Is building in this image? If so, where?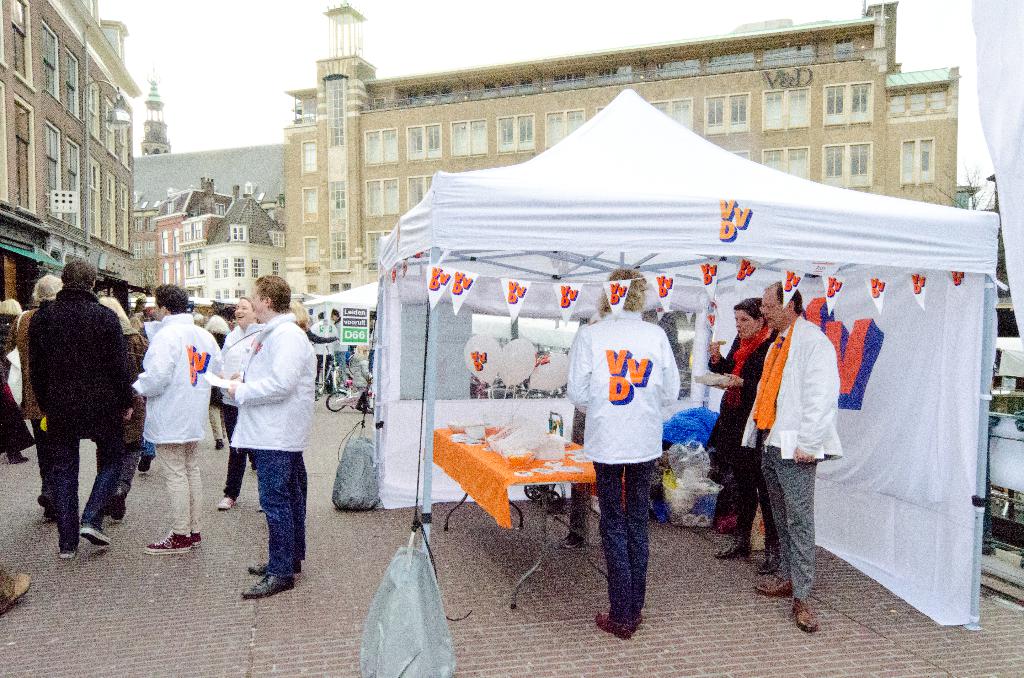
Yes, at <region>0, 2, 148, 306</region>.
